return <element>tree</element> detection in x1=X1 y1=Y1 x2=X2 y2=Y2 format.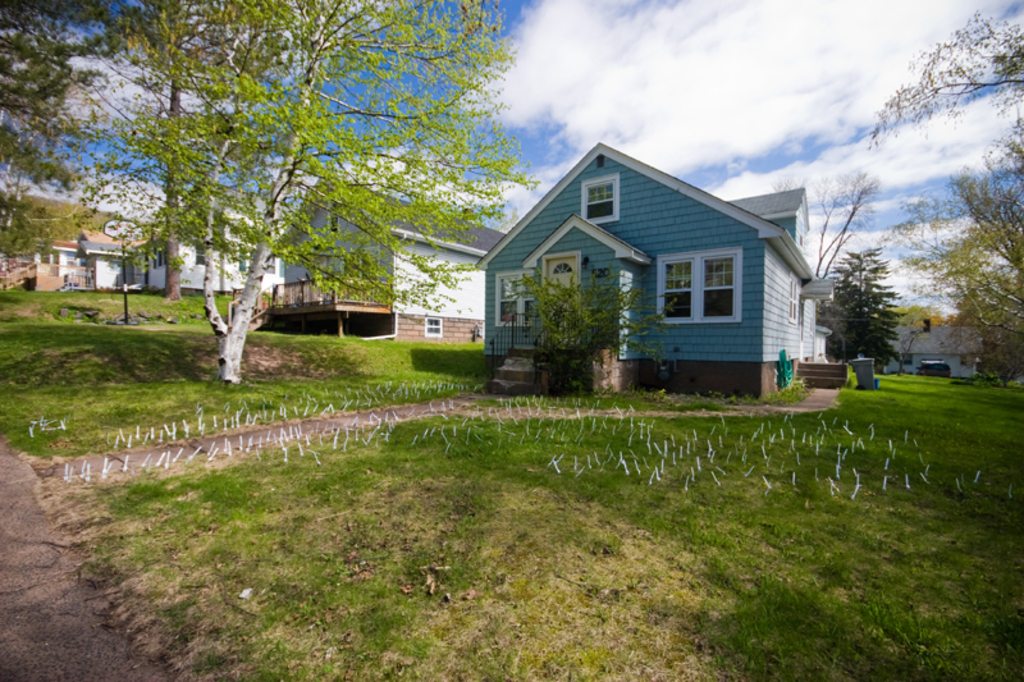
x1=0 y1=0 x2=133 y2=264.
